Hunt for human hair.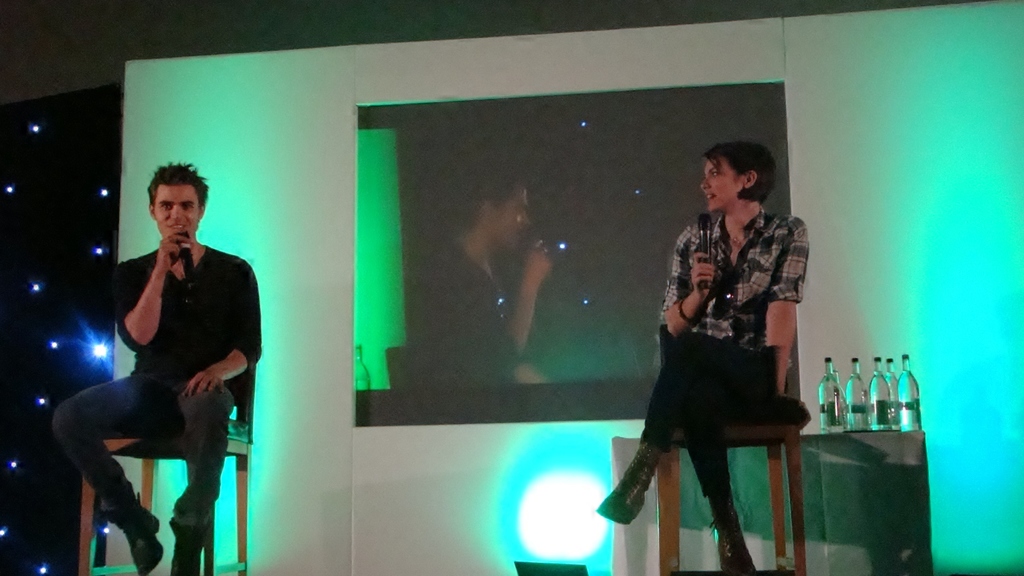
Hunted down at crop(703, 136, 780, 205).
